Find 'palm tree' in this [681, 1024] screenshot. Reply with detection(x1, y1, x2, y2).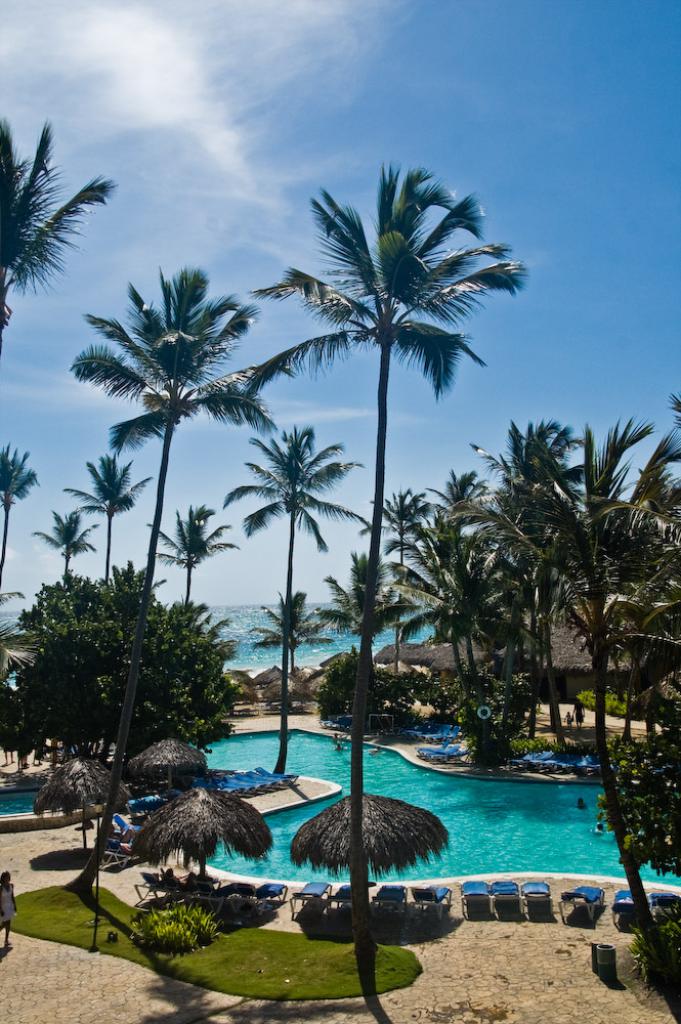
detection(69, 446, 145, 583).
